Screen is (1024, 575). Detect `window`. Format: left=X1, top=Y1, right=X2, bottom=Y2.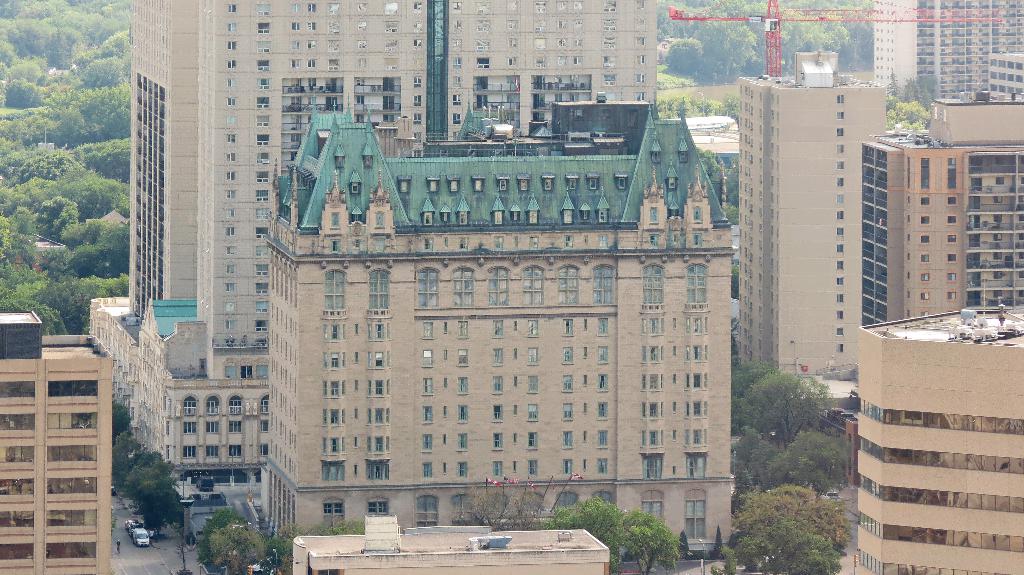
left=492, top=347, right=503, bottom=368.
